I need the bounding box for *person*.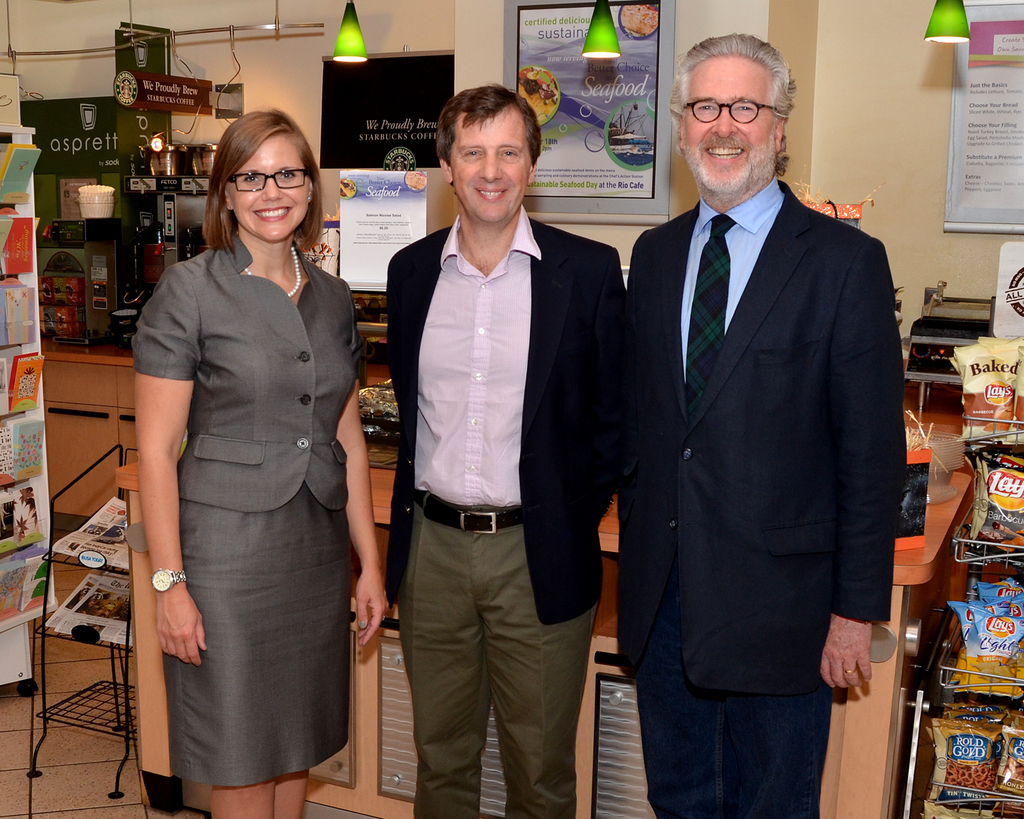
Here it is: 384 79 626 818.
